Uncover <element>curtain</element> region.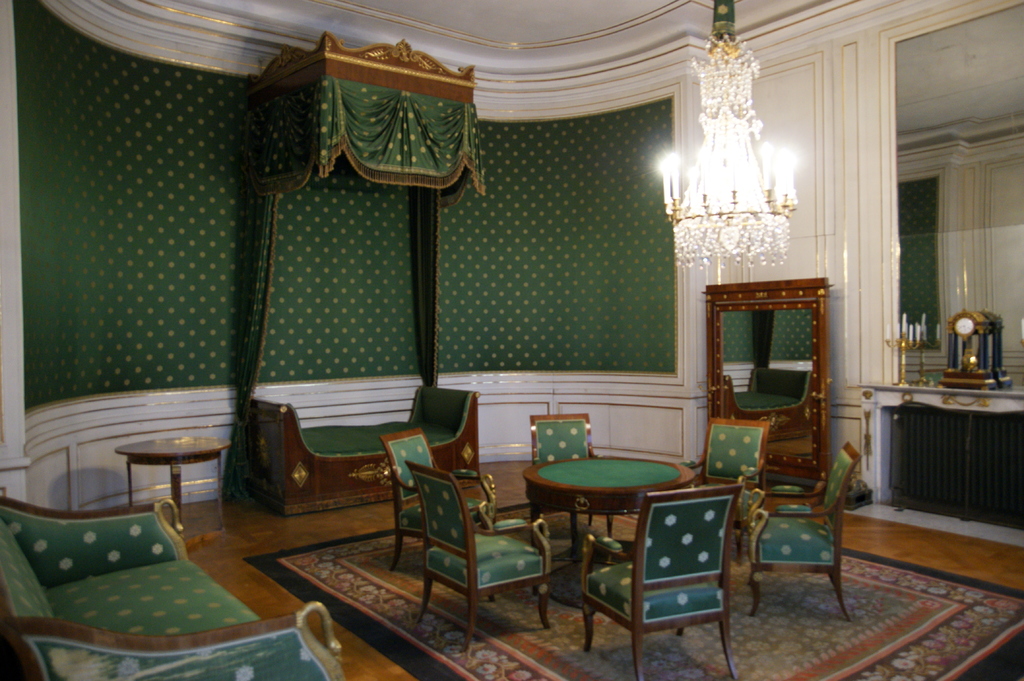
Uncovered: [x1=239, y1=74, x2=484, y2=210].
